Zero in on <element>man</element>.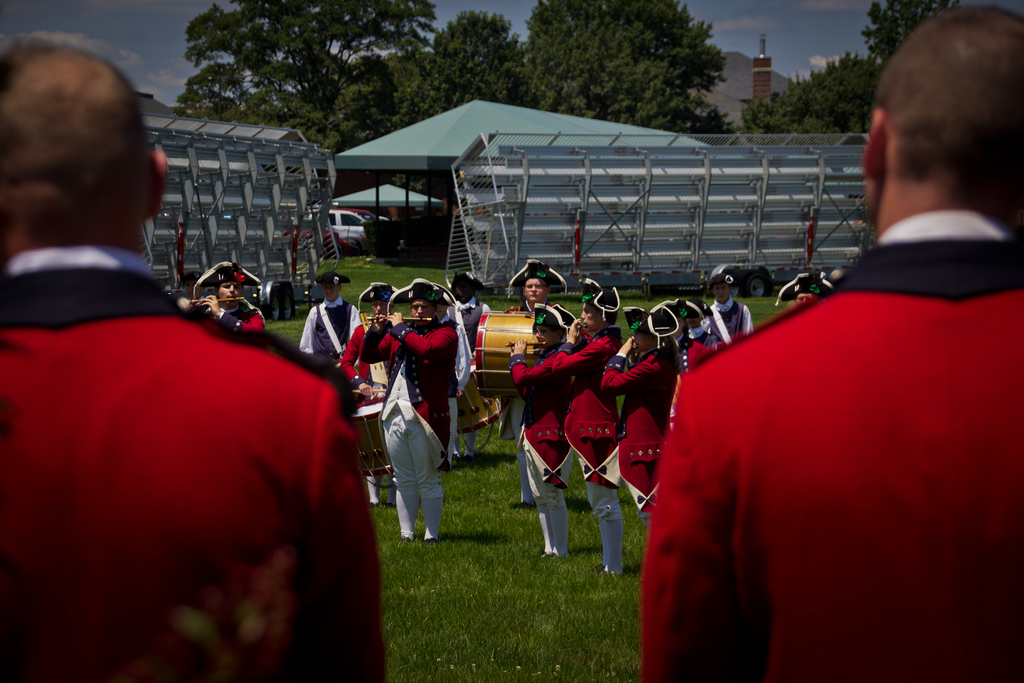
Zeroed in: region(641, 7, 1023, 682).
